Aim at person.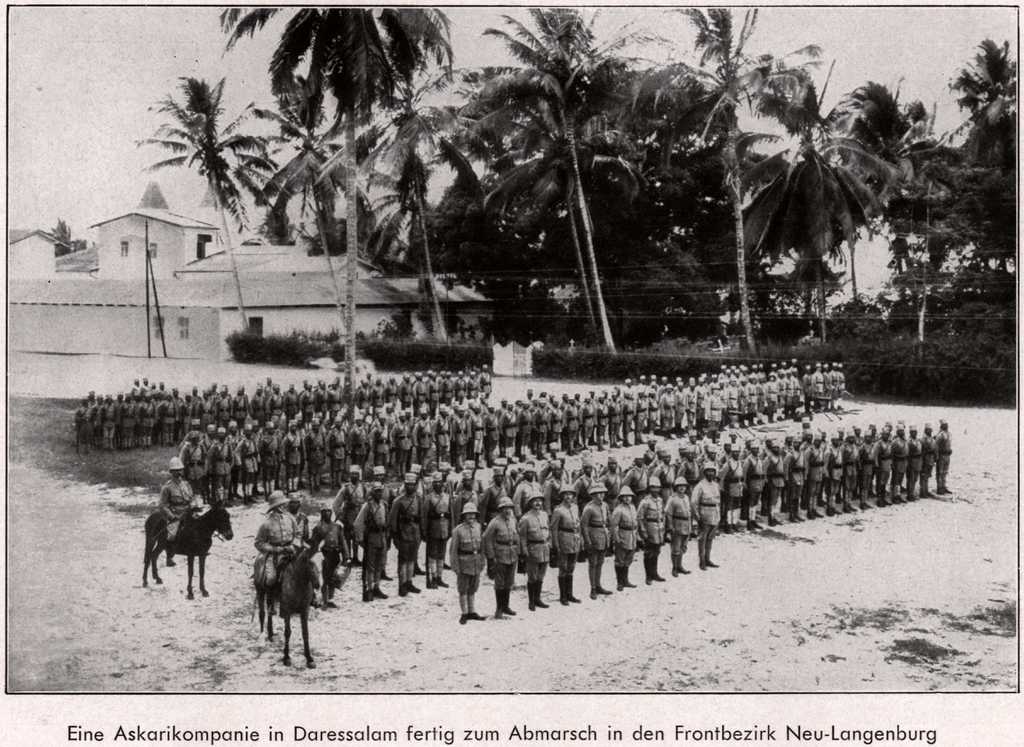
Aimed at x1=517, y1=401, x2=533, y2=446.
